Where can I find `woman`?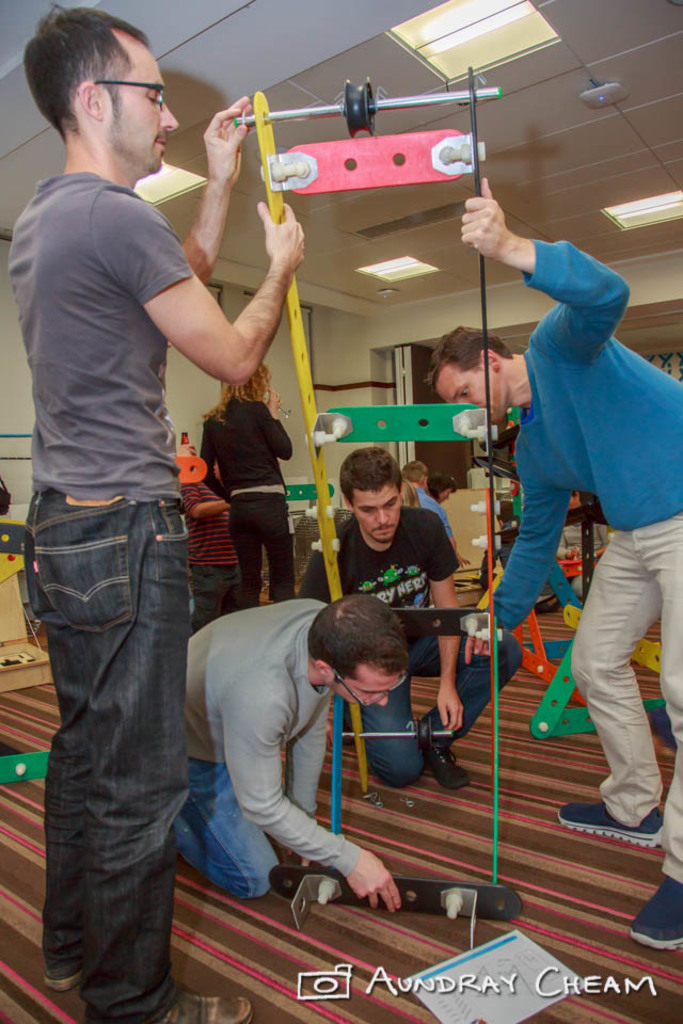
You can find it at x1=201, y1=358, x2=299, y2=609.
